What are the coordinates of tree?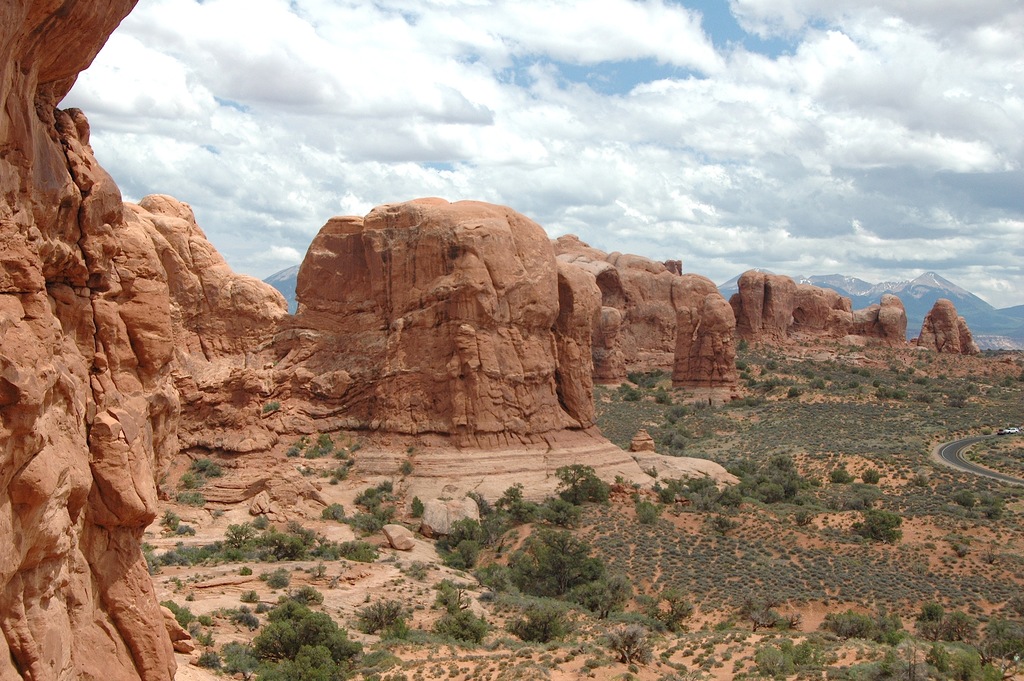
(224,521,252,551).
